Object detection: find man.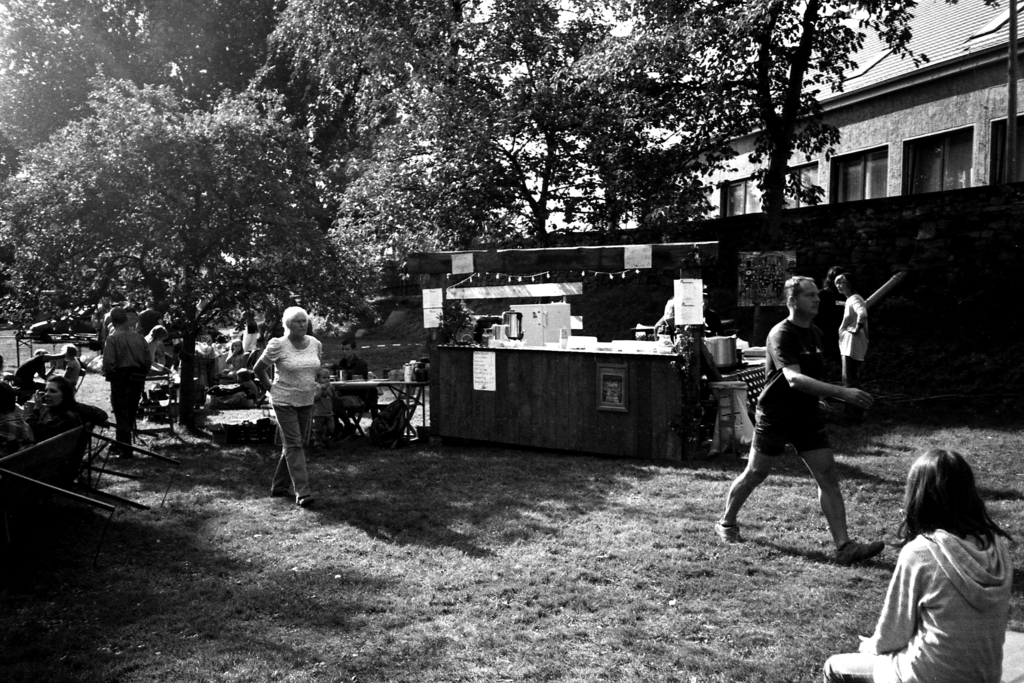
Rect(99, 304, 153, 462).
